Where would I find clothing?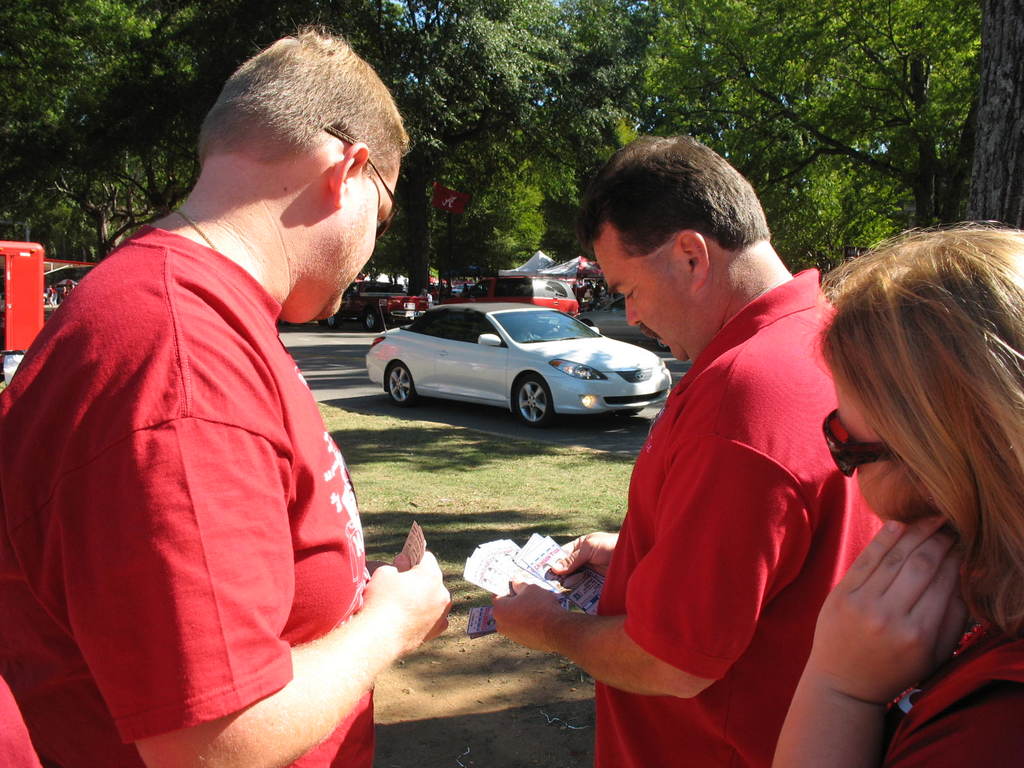
At bbox=[881, 619, 1023, 767].
